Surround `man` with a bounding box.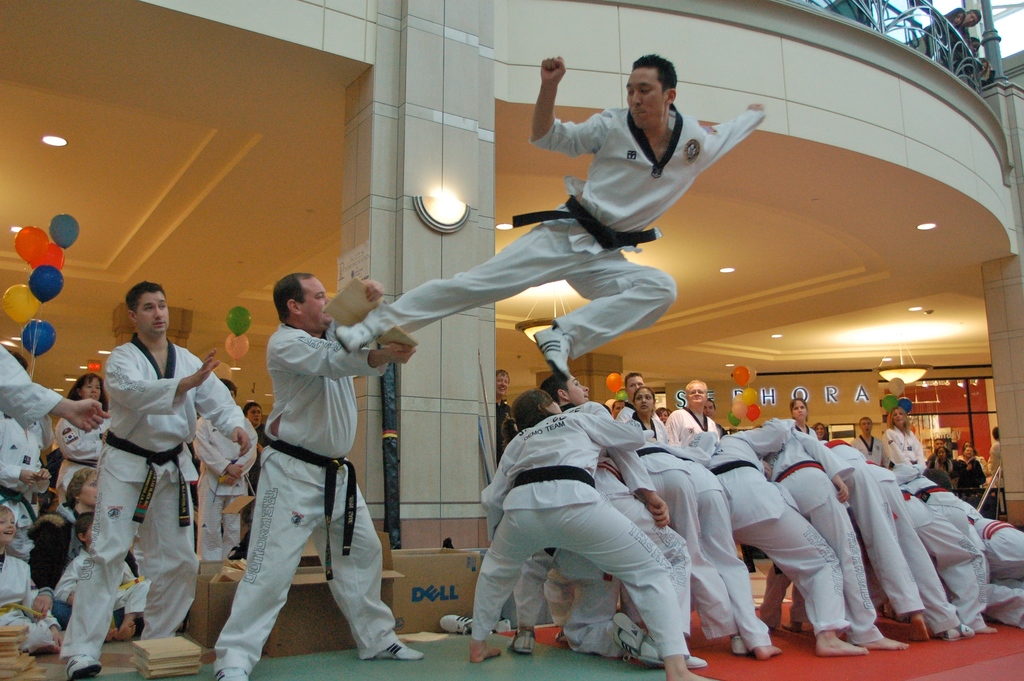
x1=614 y1=375 x2=643 y2=428.
